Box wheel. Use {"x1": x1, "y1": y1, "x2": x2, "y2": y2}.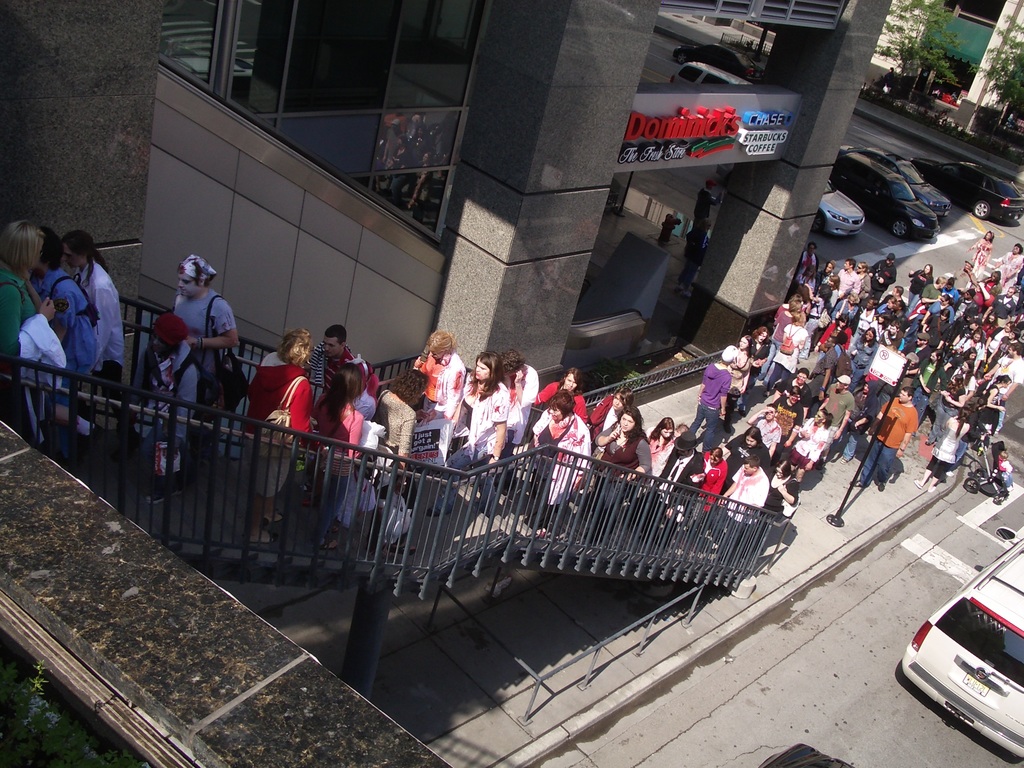
{"x1": 963, "y1": 477, "x2": 980, "y2": 494}.
